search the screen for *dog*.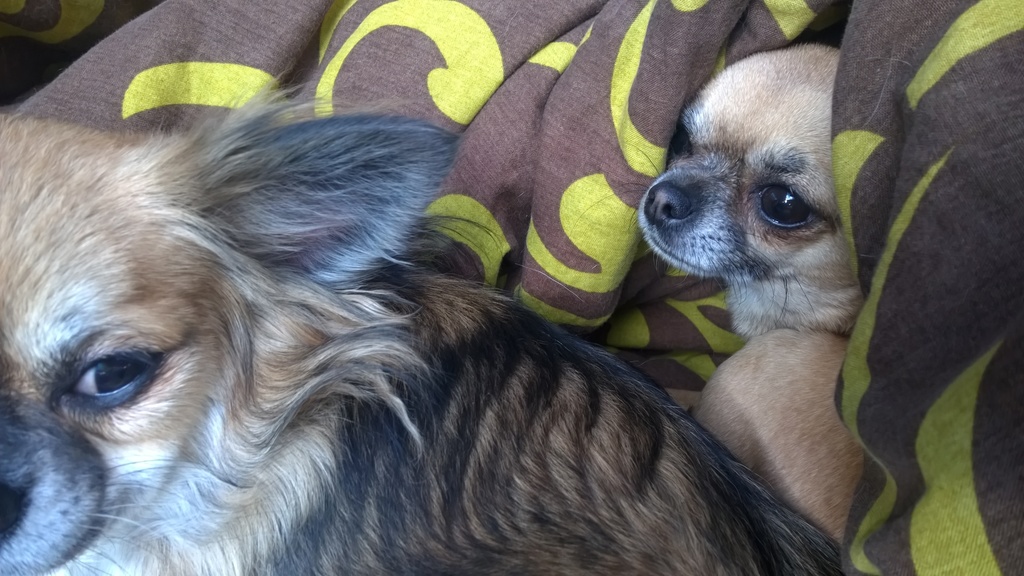
Found at left=635, top=44, right=866, bottom=552.
